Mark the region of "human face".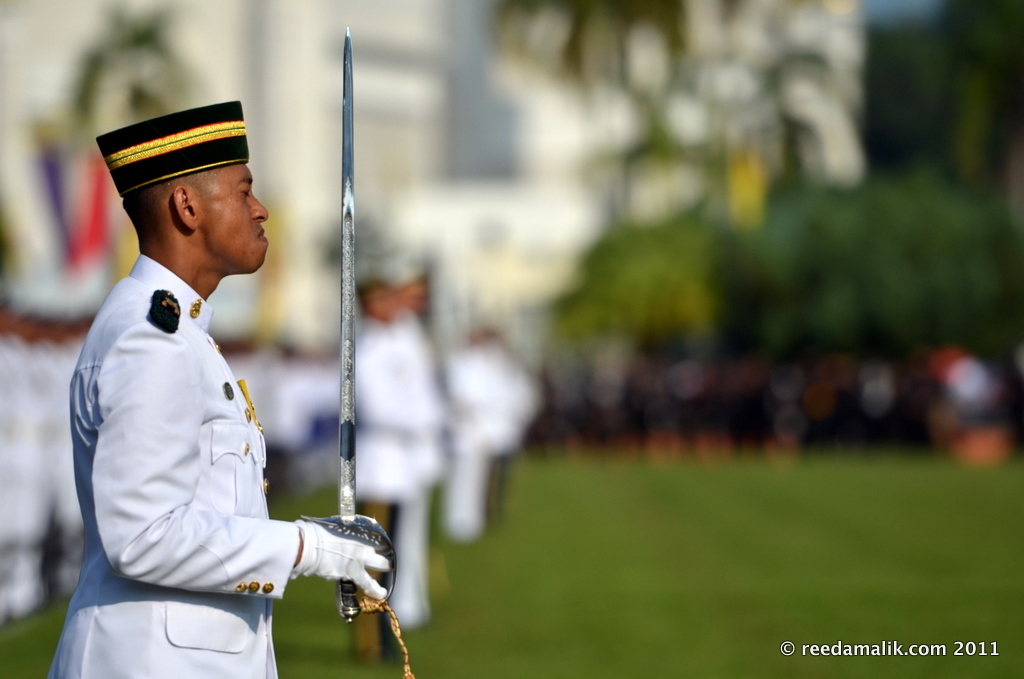
Region: 193 159 268 285.
